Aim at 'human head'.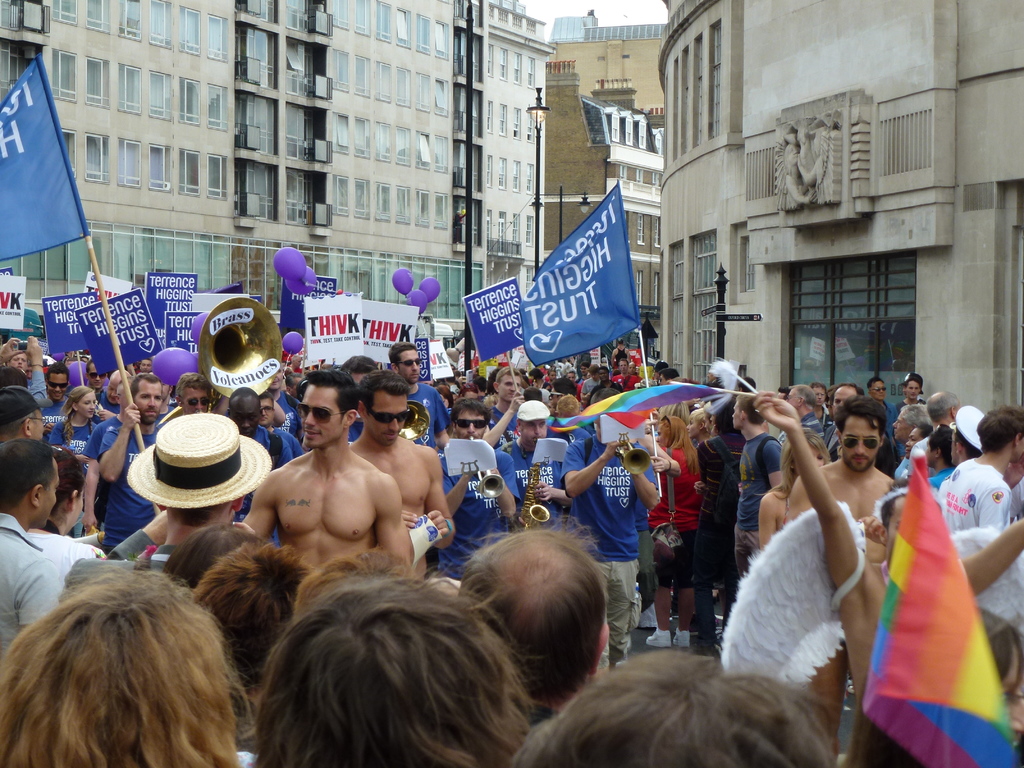
Aimed at box(0, 436, 60, 527).
